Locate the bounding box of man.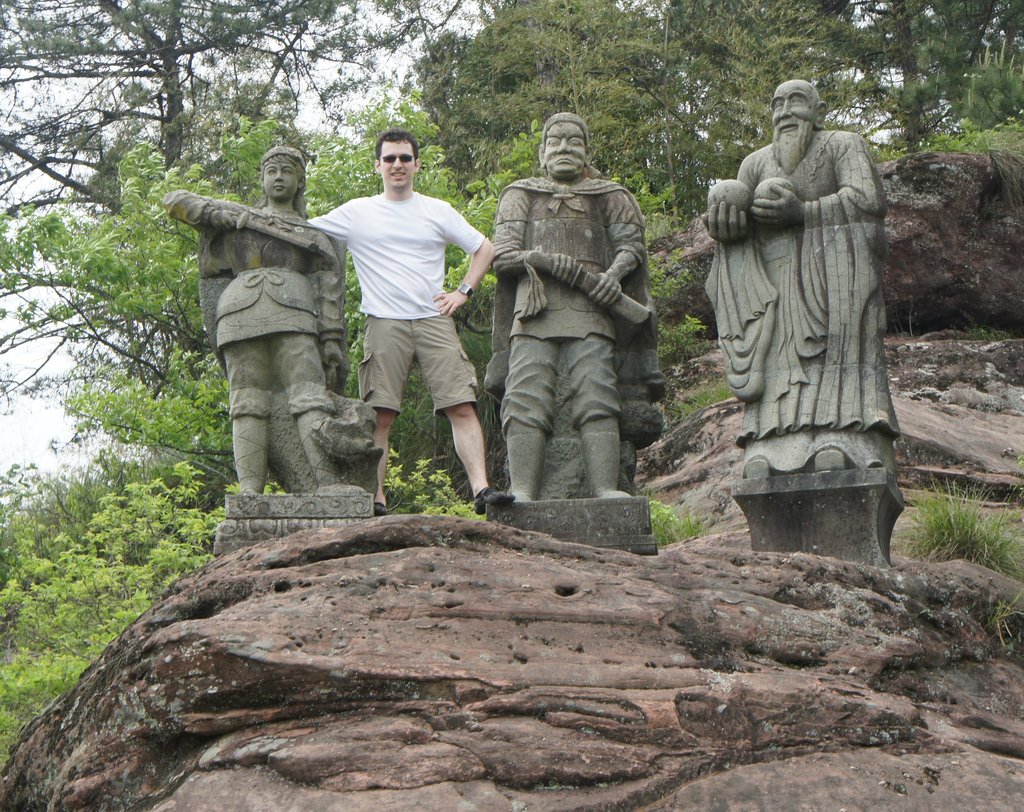
Bounding box: detection(701, 76, 898, 473).
